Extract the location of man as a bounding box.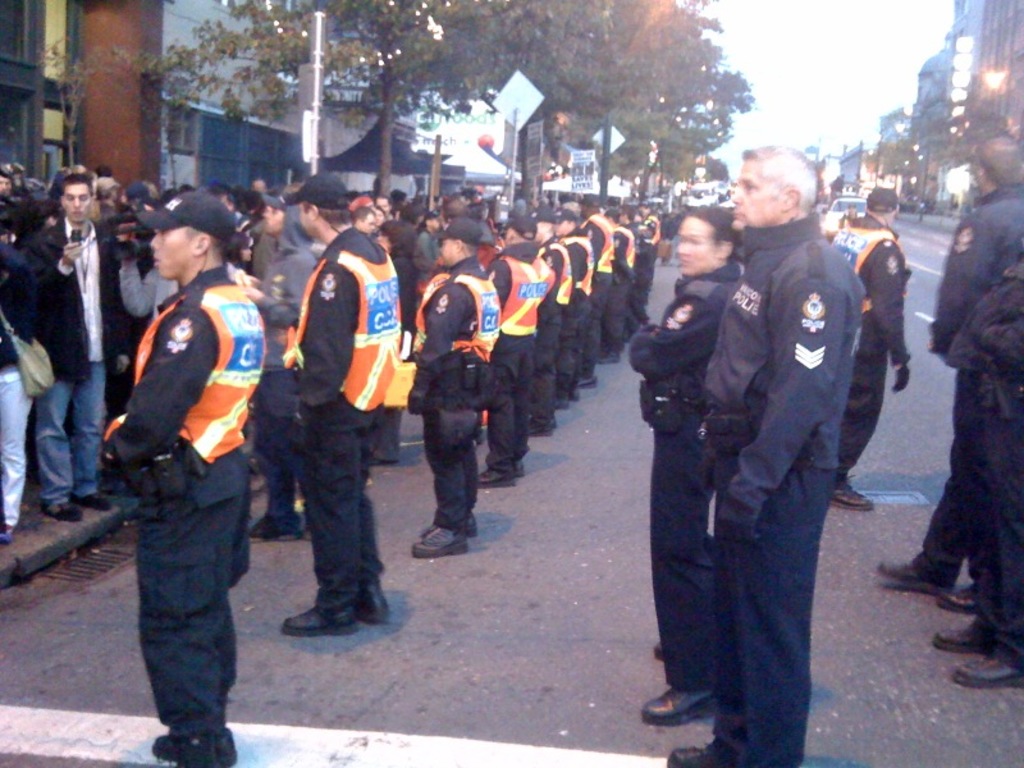
<bbox>671, 141, 870, 767</bbox>.
